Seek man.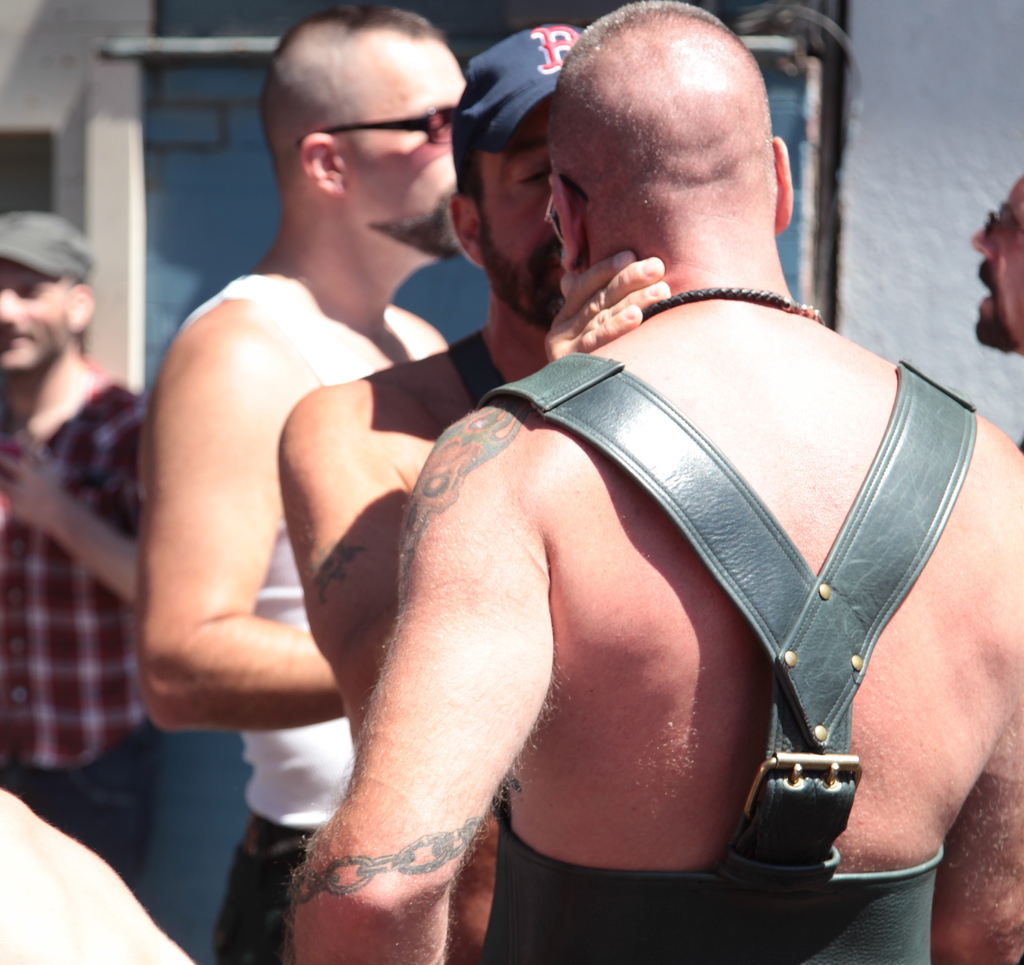
[x1=136, y1=0, x2=472, y2=964].
